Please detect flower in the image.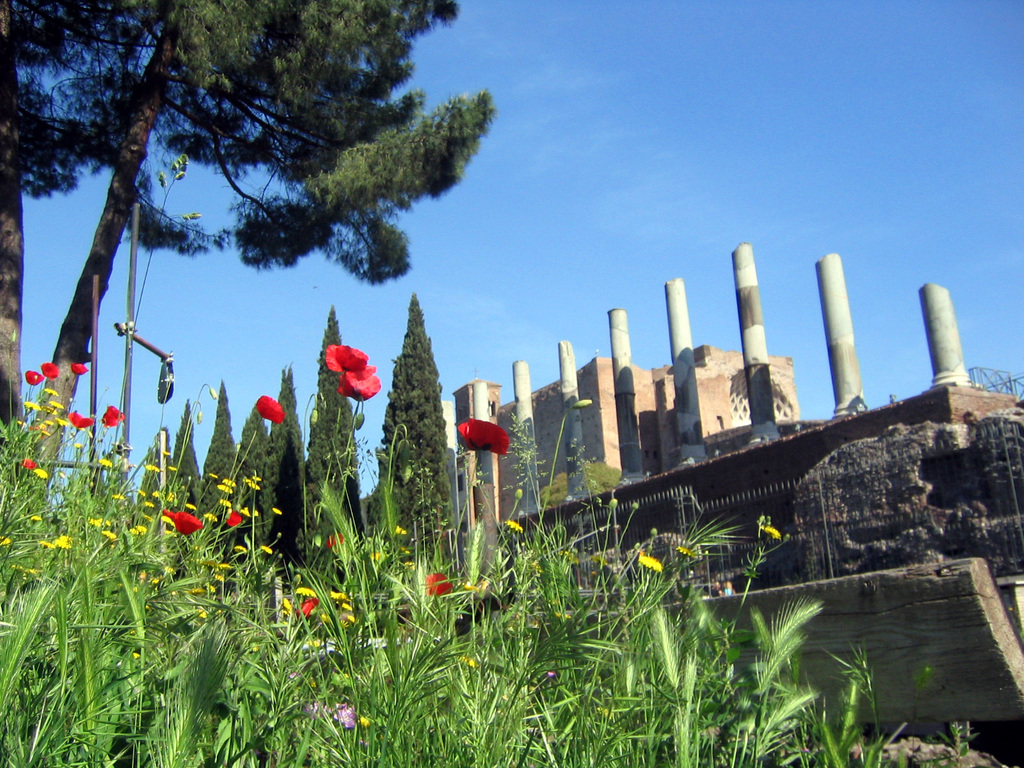
crop(676, 545, 696, 560).
